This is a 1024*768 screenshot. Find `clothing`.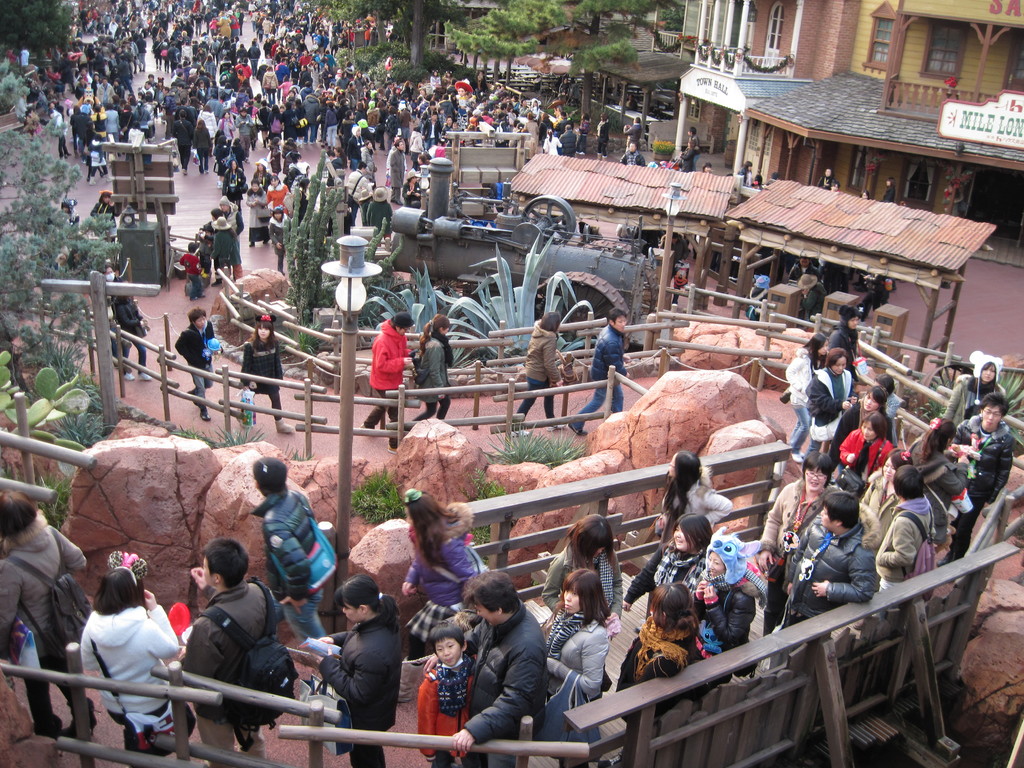
Bounding box: pyautogui.locateOnScreen(781, 518, 880, 629).
